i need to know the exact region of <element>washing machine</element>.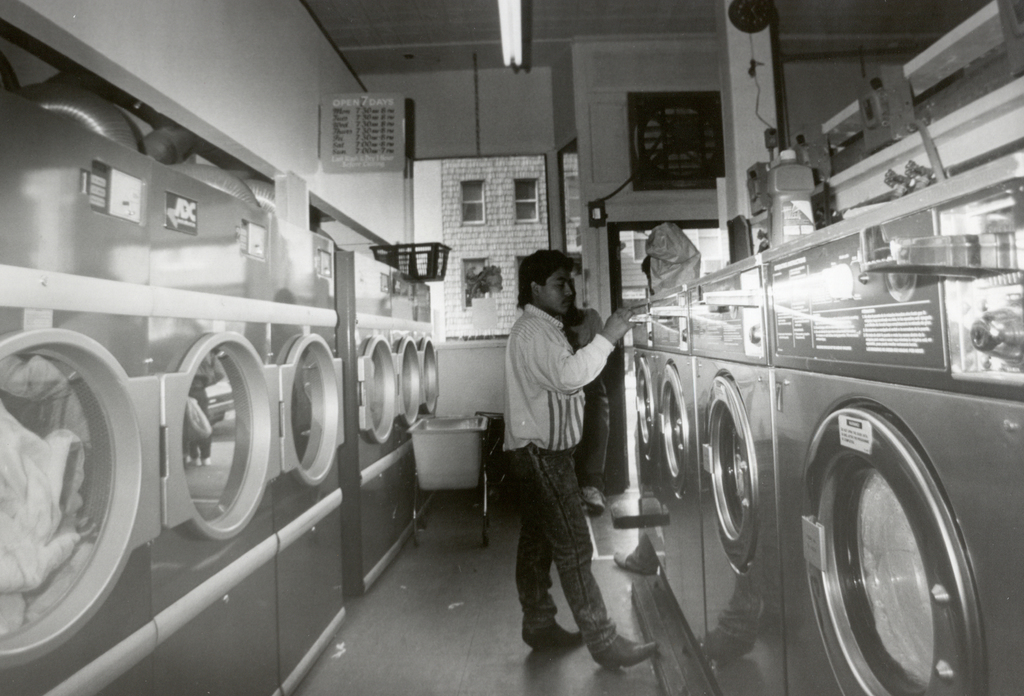
Region: select_region(346, 247, 403, 606).
